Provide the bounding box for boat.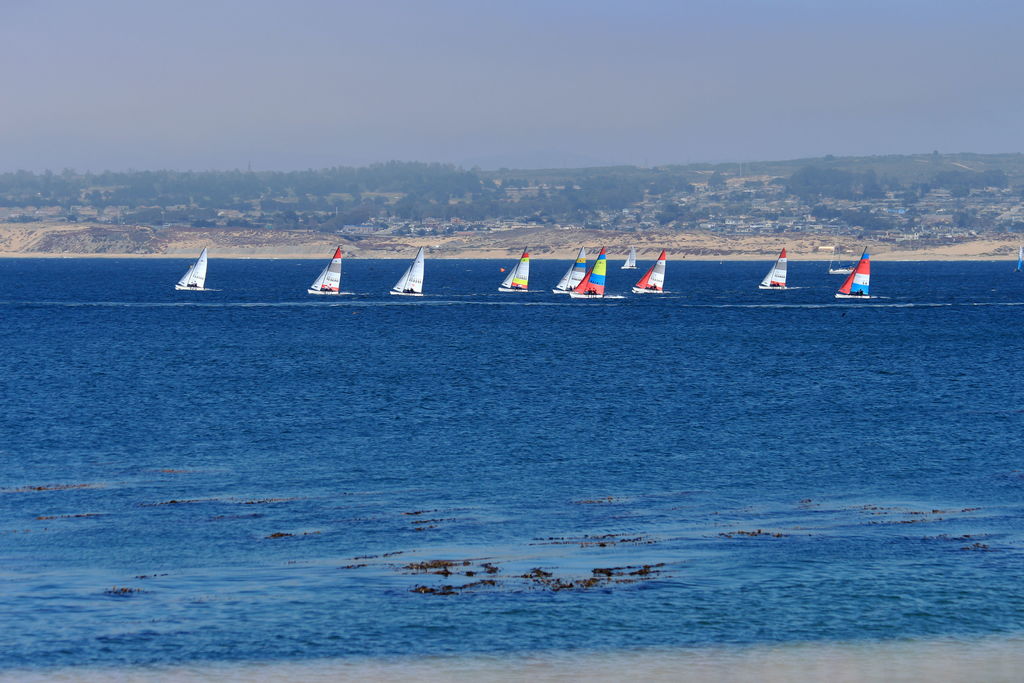
307:236:372:293.
